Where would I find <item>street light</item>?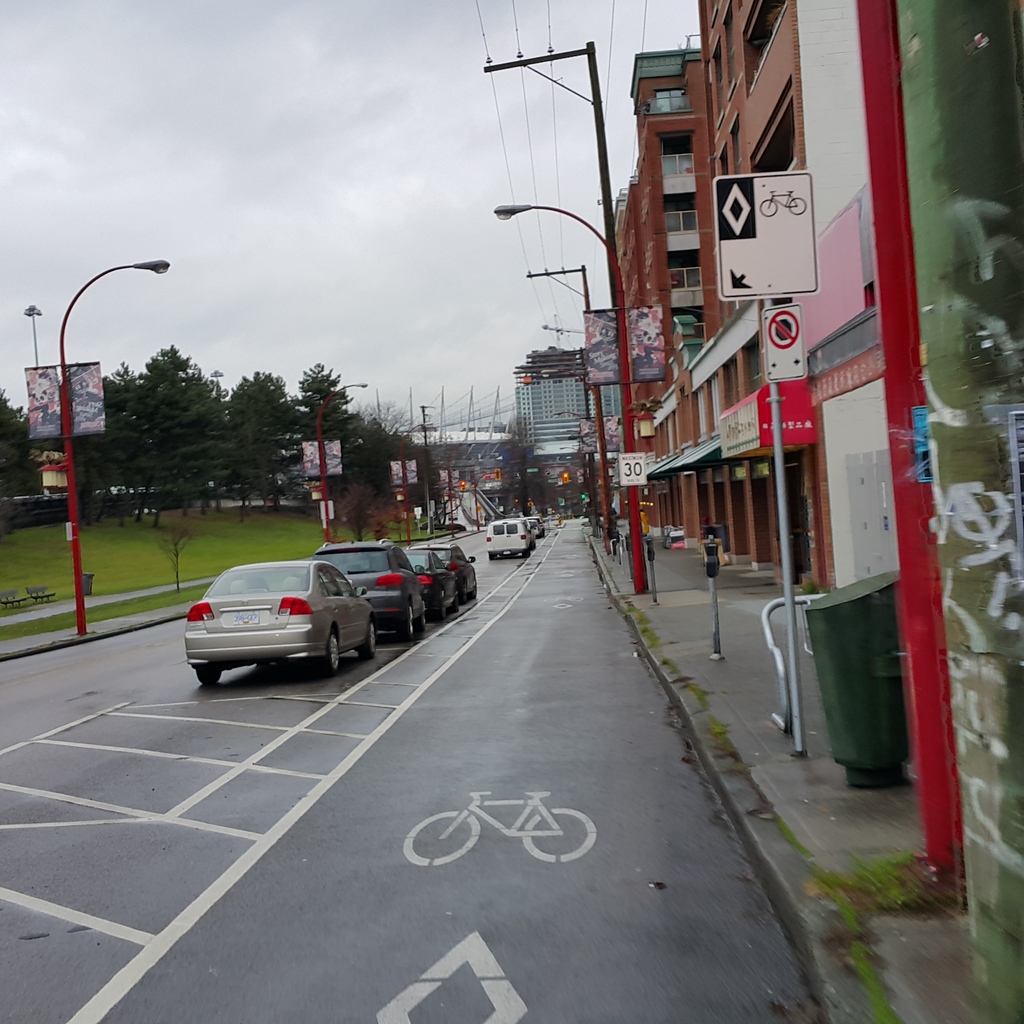
At rect(396, 420, 433, 548).
